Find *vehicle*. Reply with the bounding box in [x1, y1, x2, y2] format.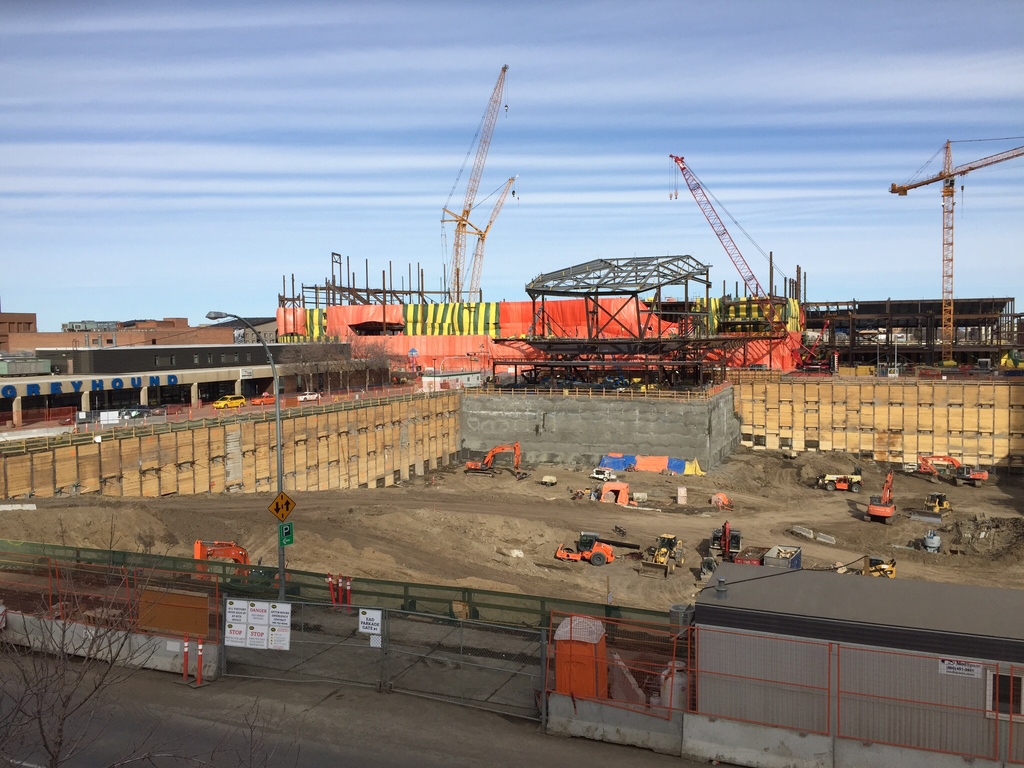
[909, 489, 954, 524].
